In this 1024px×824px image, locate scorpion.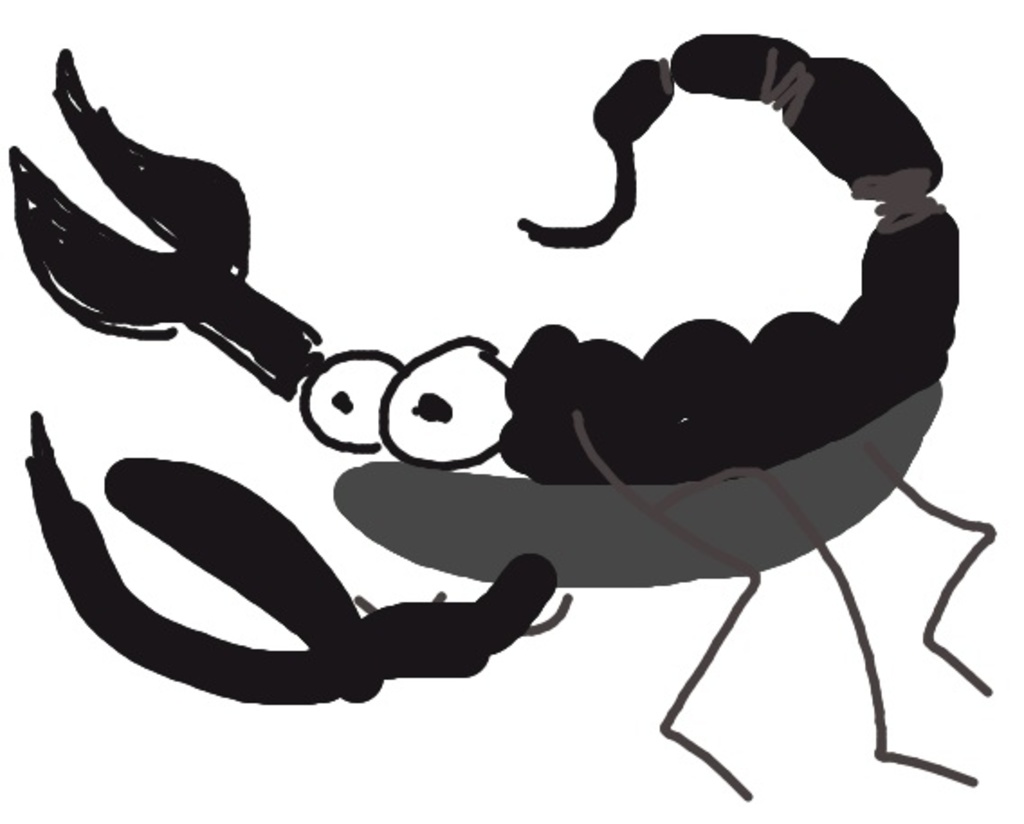
Bounding box: crop(4, 20, 995, 804).
